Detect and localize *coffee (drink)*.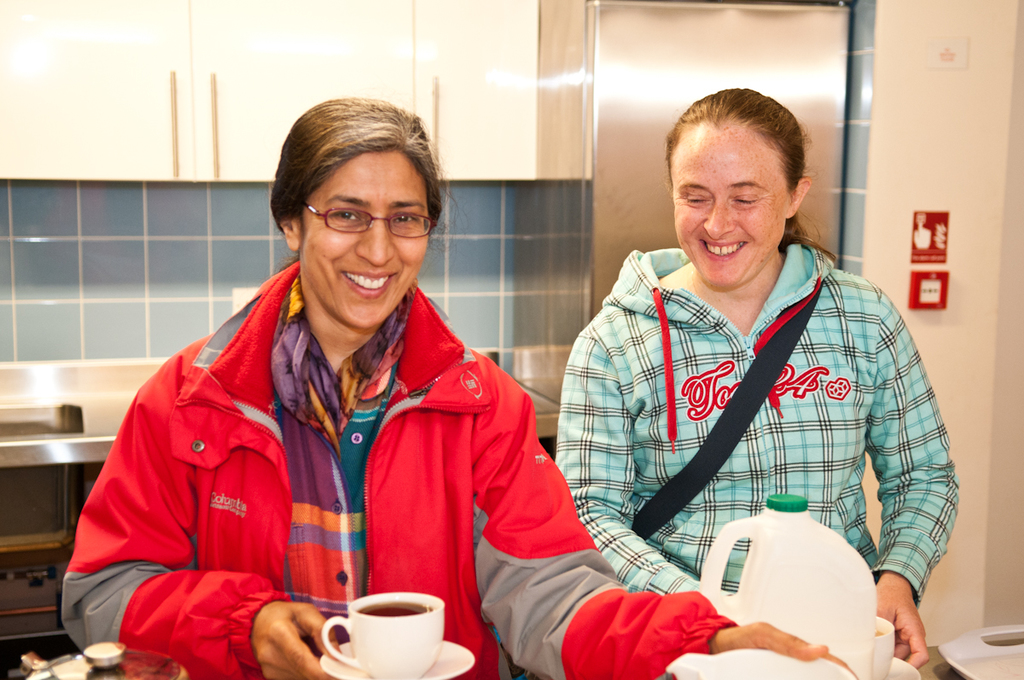
Localized at {"left": 359, "top": 601, "right": 431, "bottom": 619}.
